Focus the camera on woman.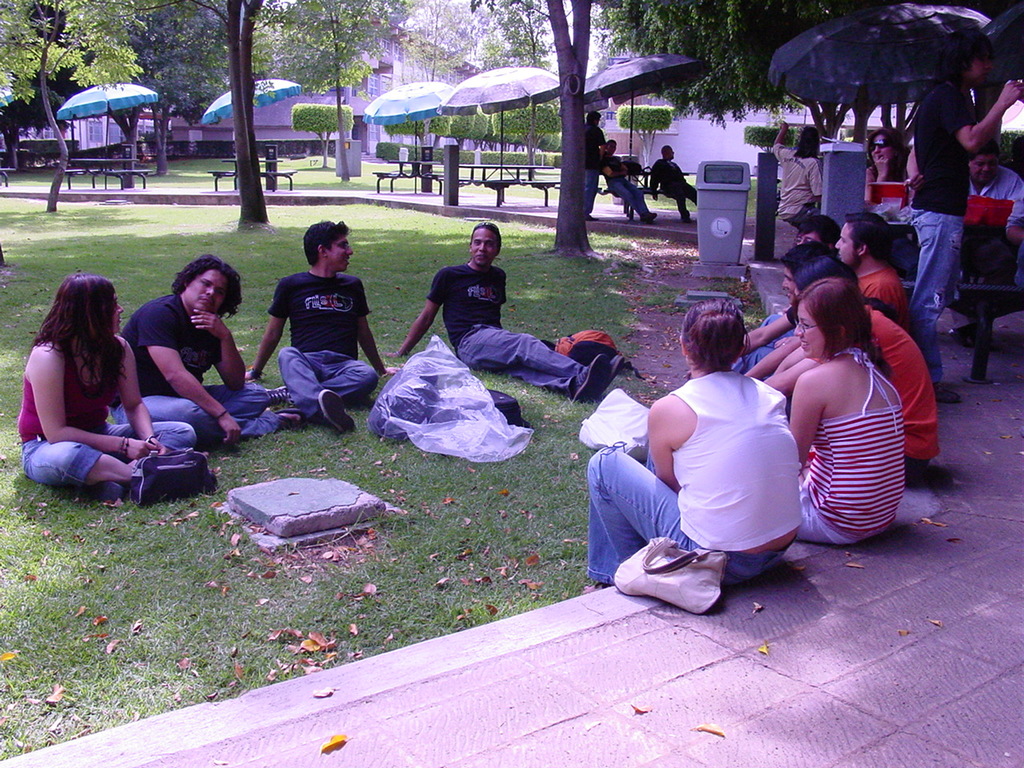
Focus region: x1=574 y1=295 x2=798 y2=594.
